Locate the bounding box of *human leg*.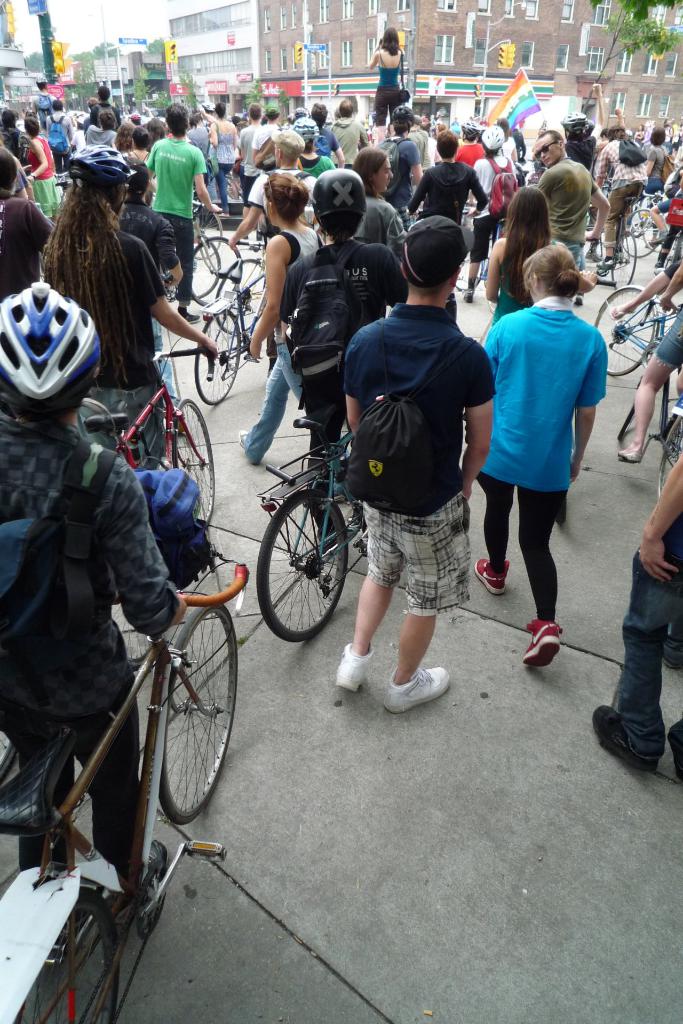
Bounding box: <bbox>383, 512, 454, 710</bbox>.
